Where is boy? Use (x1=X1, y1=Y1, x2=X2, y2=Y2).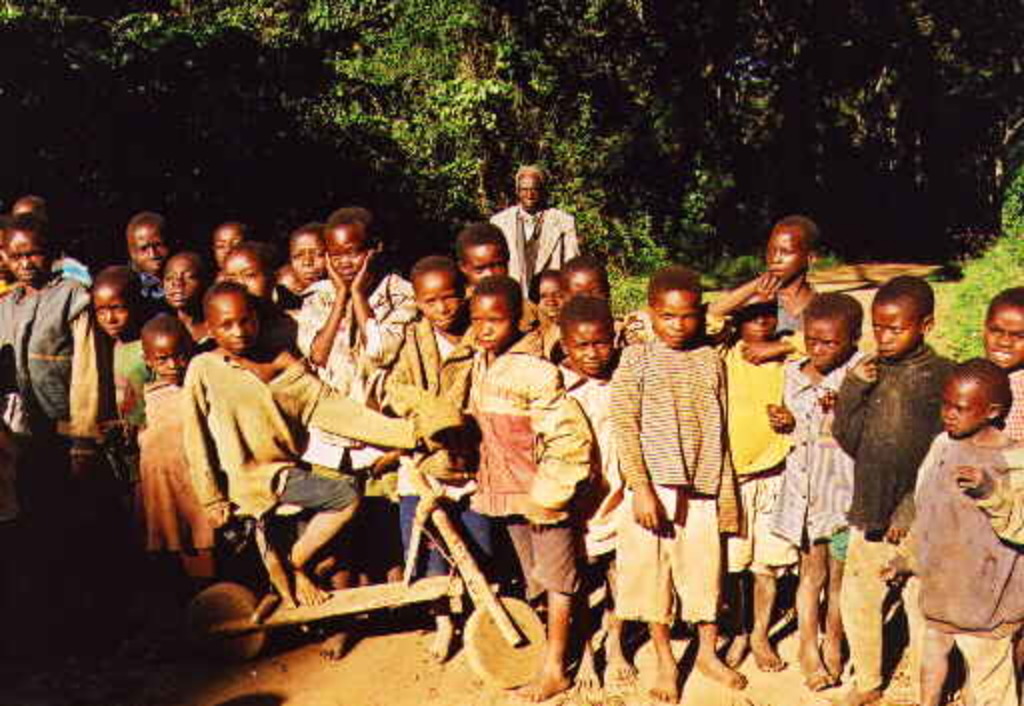
(x1=450, y1=216, x2=514, y2=300).
